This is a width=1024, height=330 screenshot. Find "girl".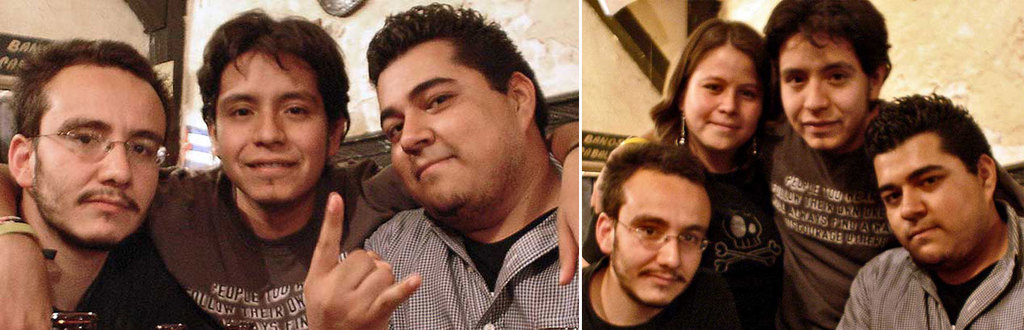
Bounding box: pyautogui.locateOnScreen(651, 25, 781, 323).
